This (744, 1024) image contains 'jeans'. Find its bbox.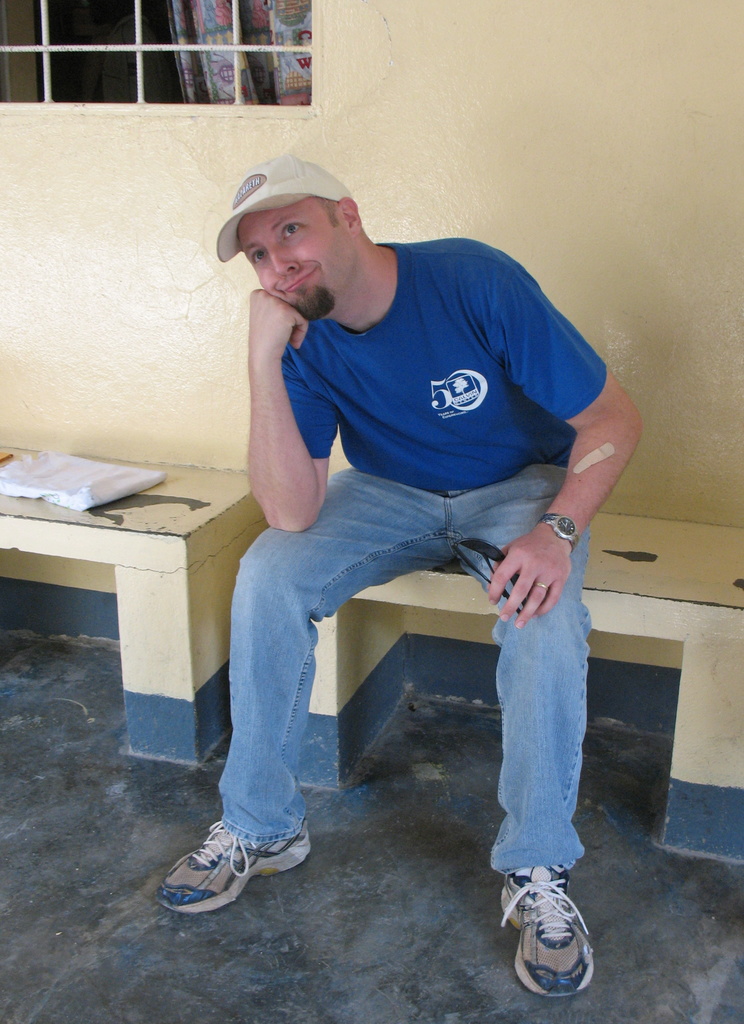
detection(186, 481, 589, 903).
